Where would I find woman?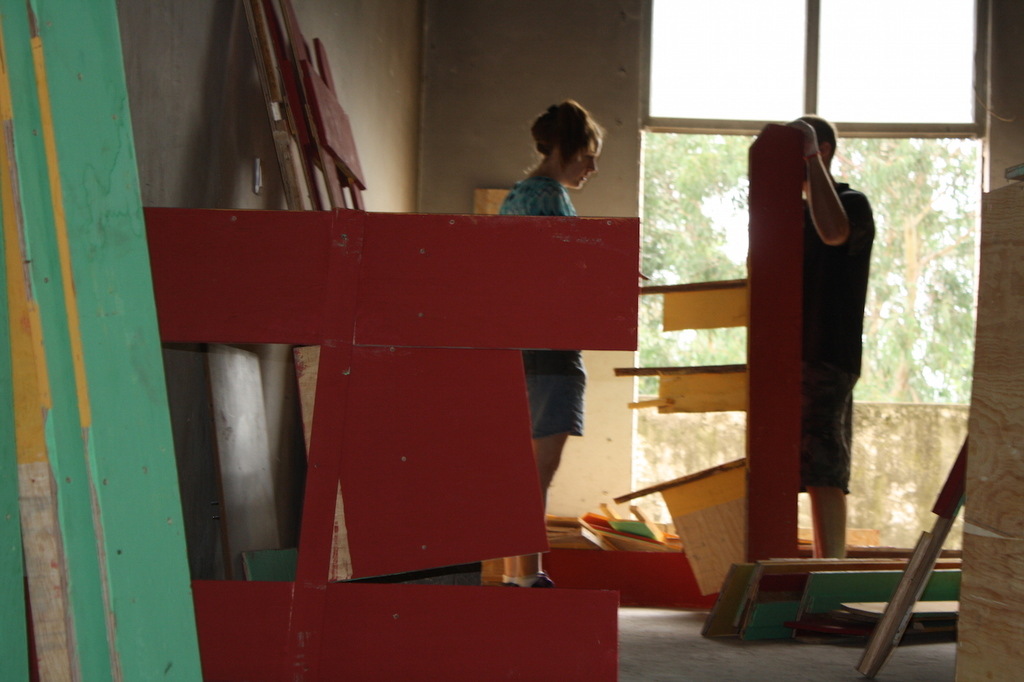
At [x1=493, y1=93, x2=606, y2=589].
